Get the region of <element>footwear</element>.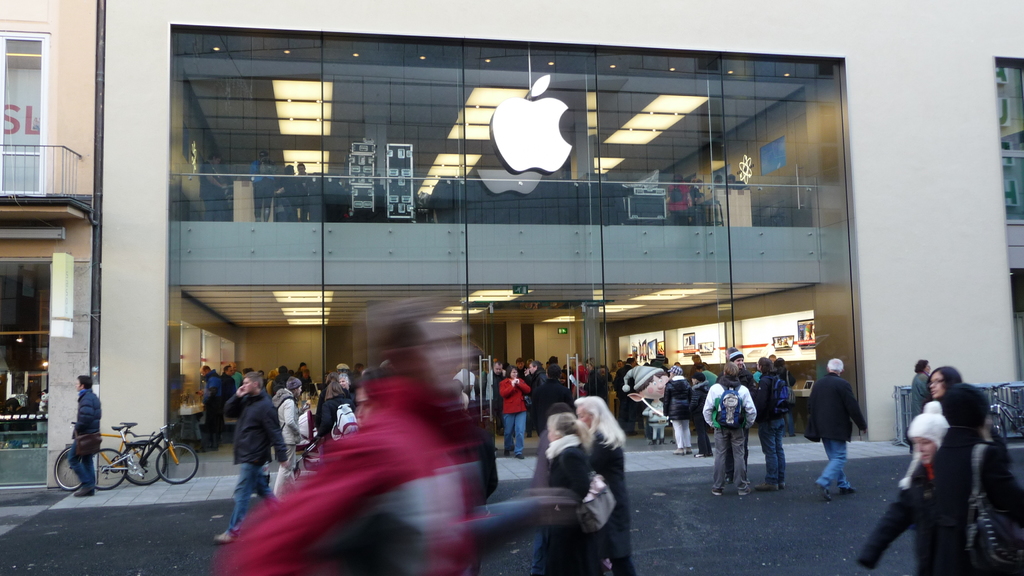
bbox(514, 453, 522, 459).
